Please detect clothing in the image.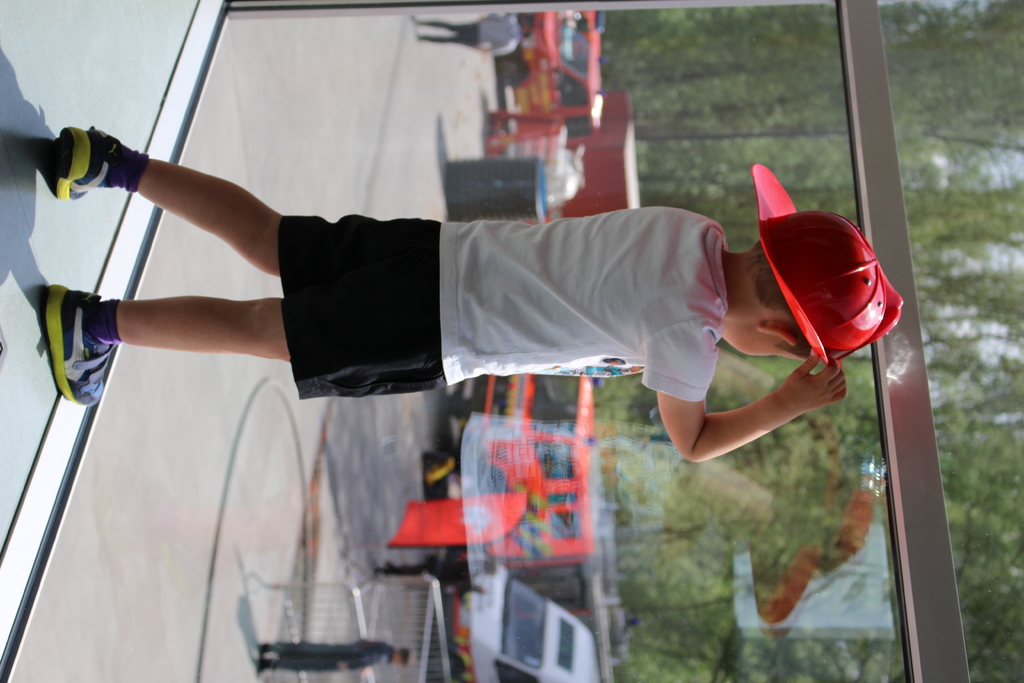
<bbox>386, 559, 479, 604</bbox>.
